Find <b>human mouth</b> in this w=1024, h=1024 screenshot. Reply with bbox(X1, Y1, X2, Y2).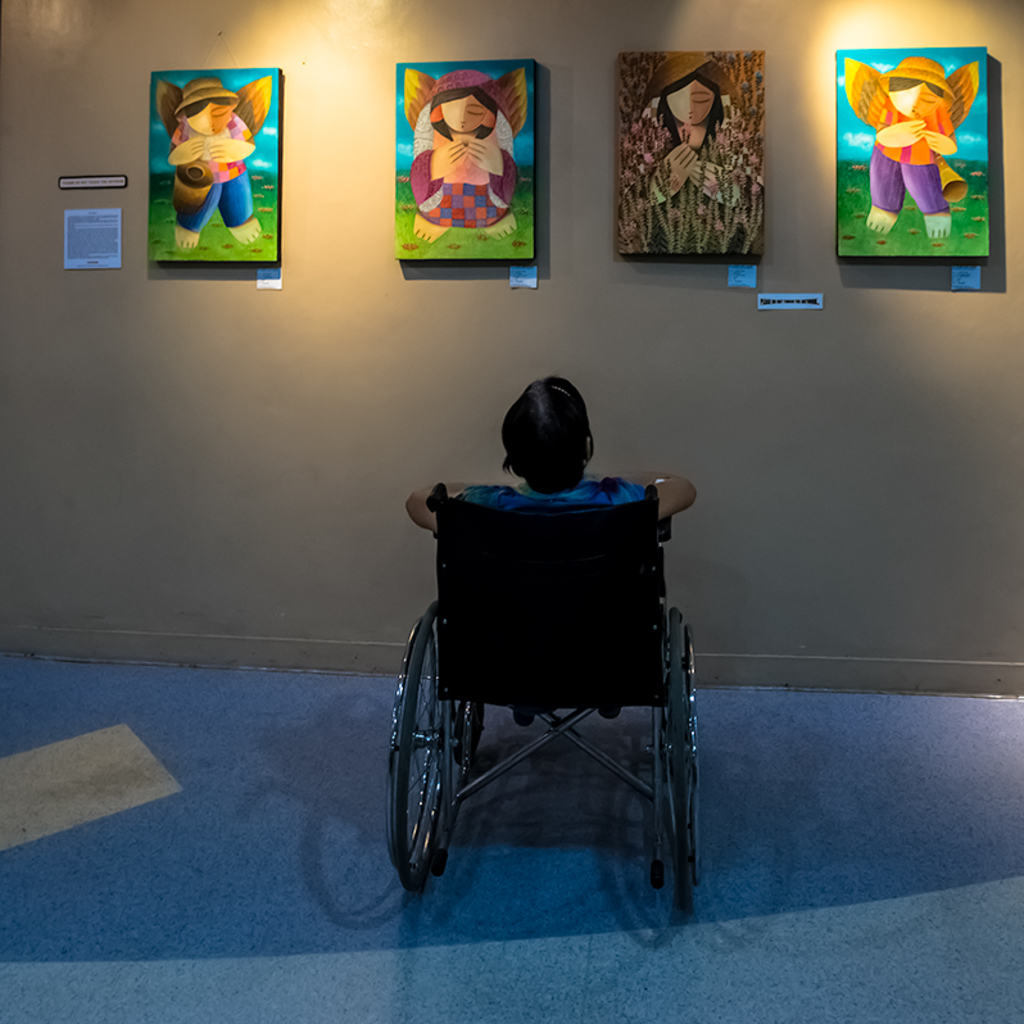
bbox(684, 113, 692, 123).
